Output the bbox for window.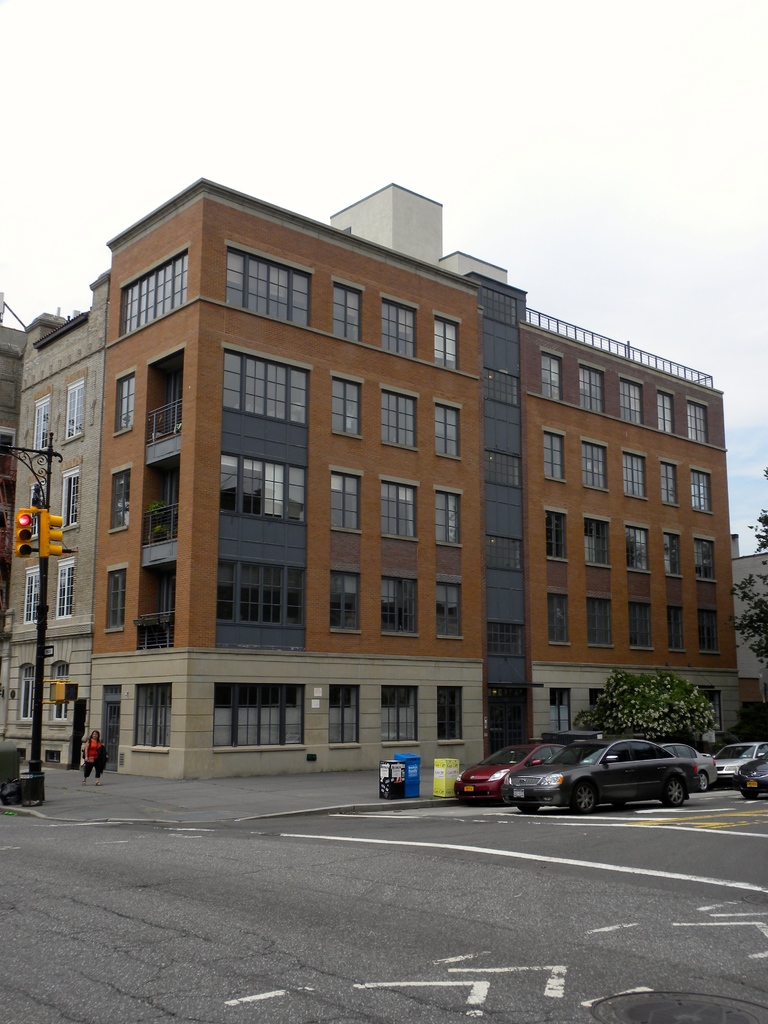
[543,511,572,560].
